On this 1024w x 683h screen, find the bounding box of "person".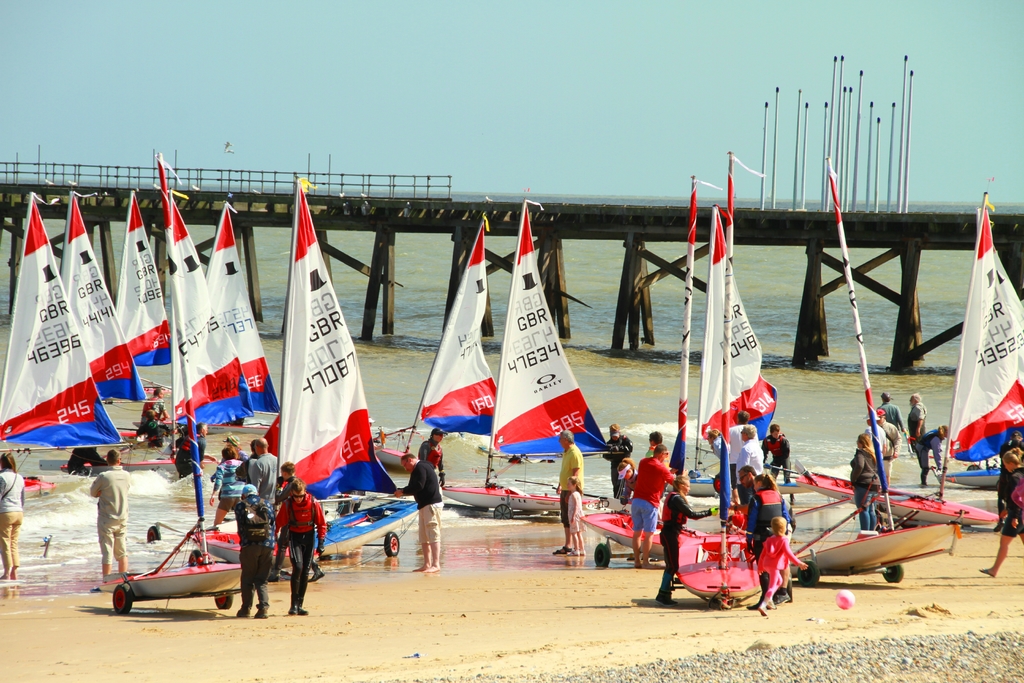
Bounding box: <bbox>877, 389, 904, 436</bbox>.
